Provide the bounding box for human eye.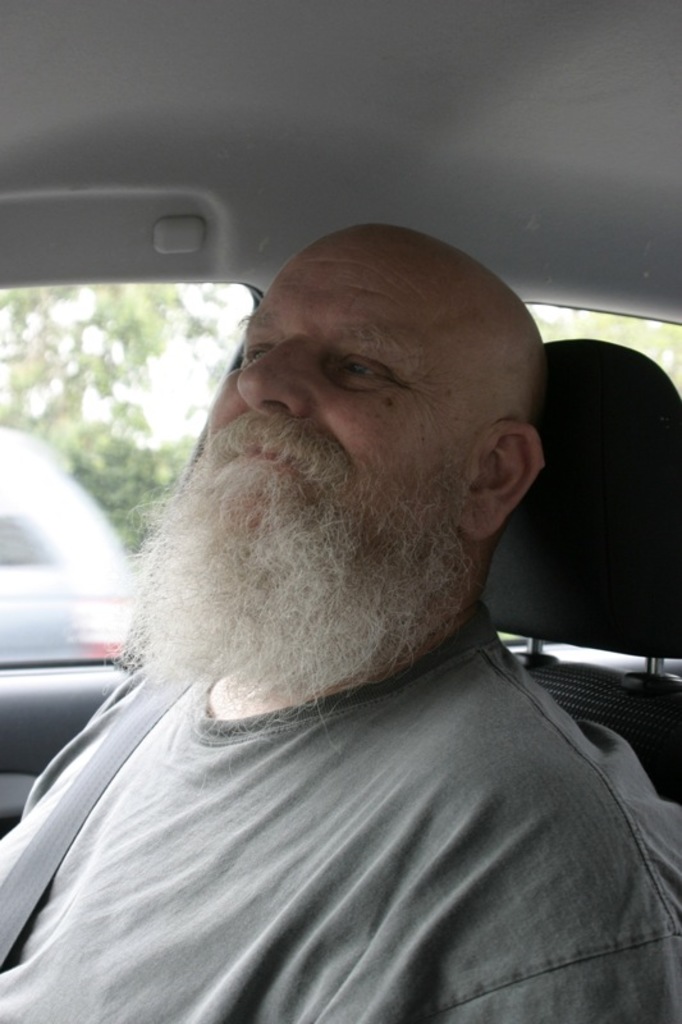
select_region(306, 344, 436, 392).
